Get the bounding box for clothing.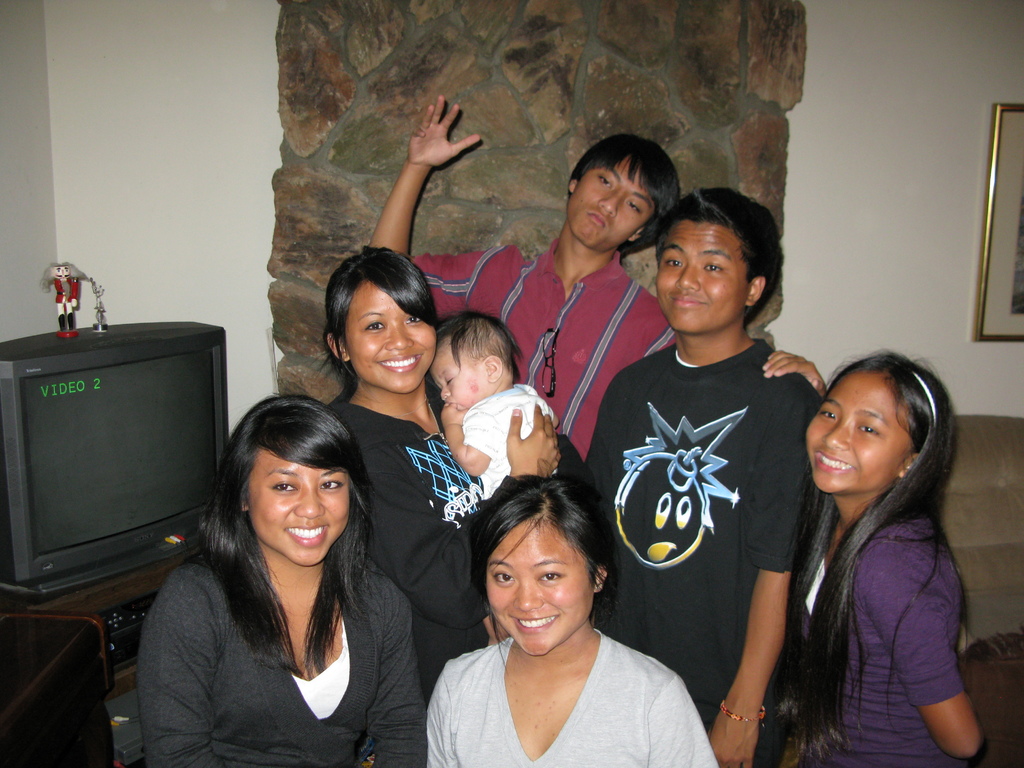
352:399:572:637.
